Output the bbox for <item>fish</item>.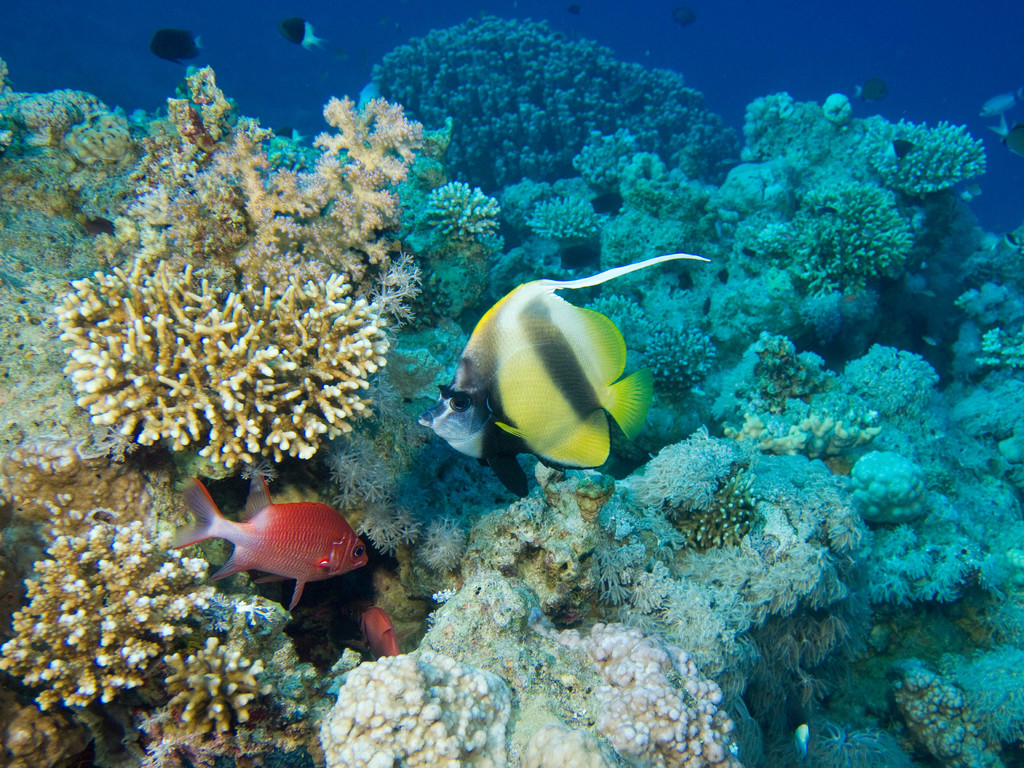
558:242:605:269.
